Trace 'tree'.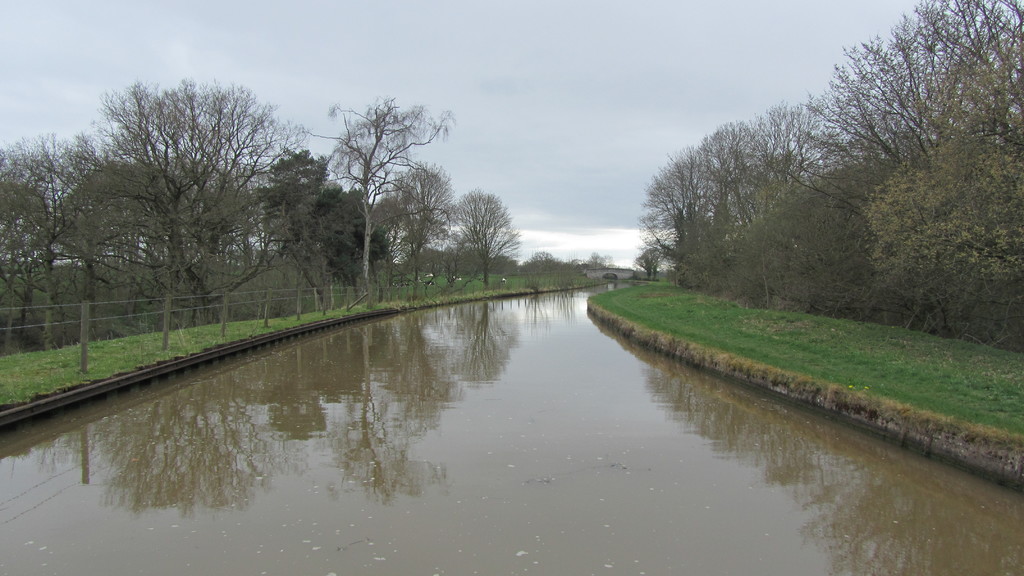
Traced to {"left": 799, "top": 22, "right": 904, "bottom": 205}.
